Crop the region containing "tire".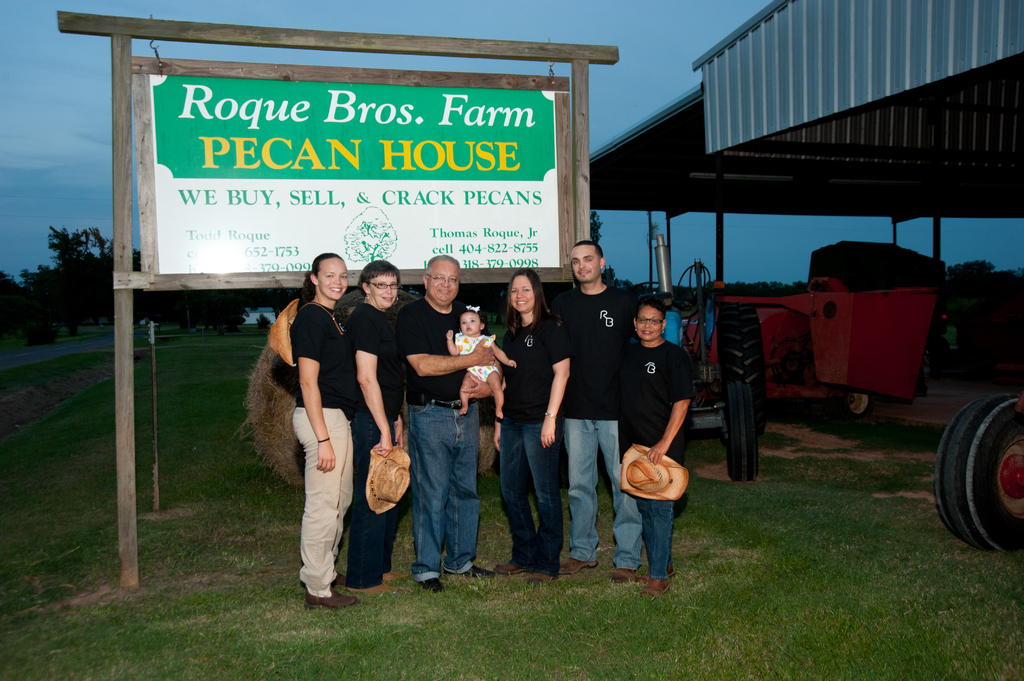
Crop region: select_region(924, 386, 1022, 566).
